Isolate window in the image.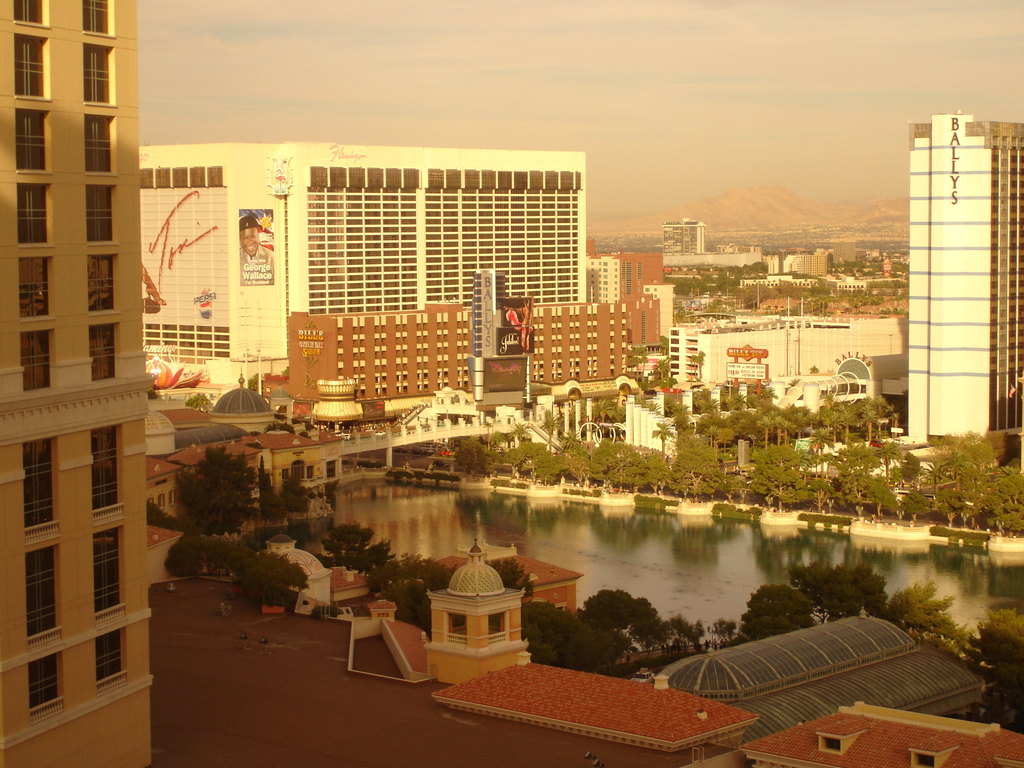
Isolated region: detection(415, 369, 423, 381).
